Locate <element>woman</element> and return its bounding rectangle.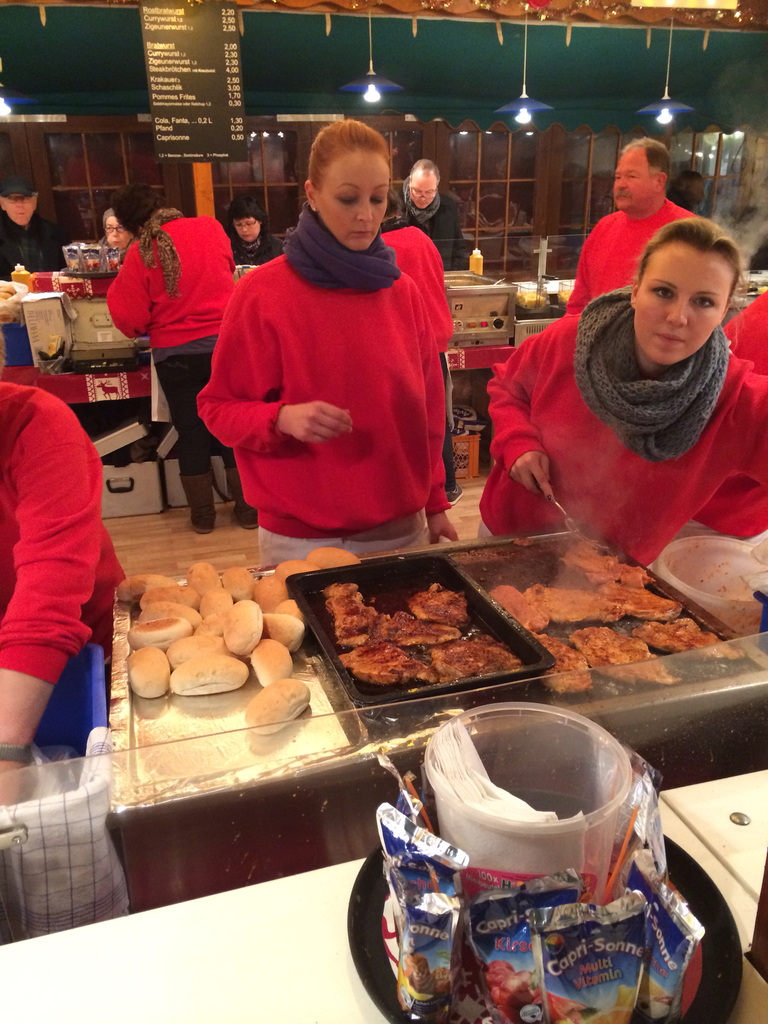
x1=206 y1=118 x2=471 y2=571.
